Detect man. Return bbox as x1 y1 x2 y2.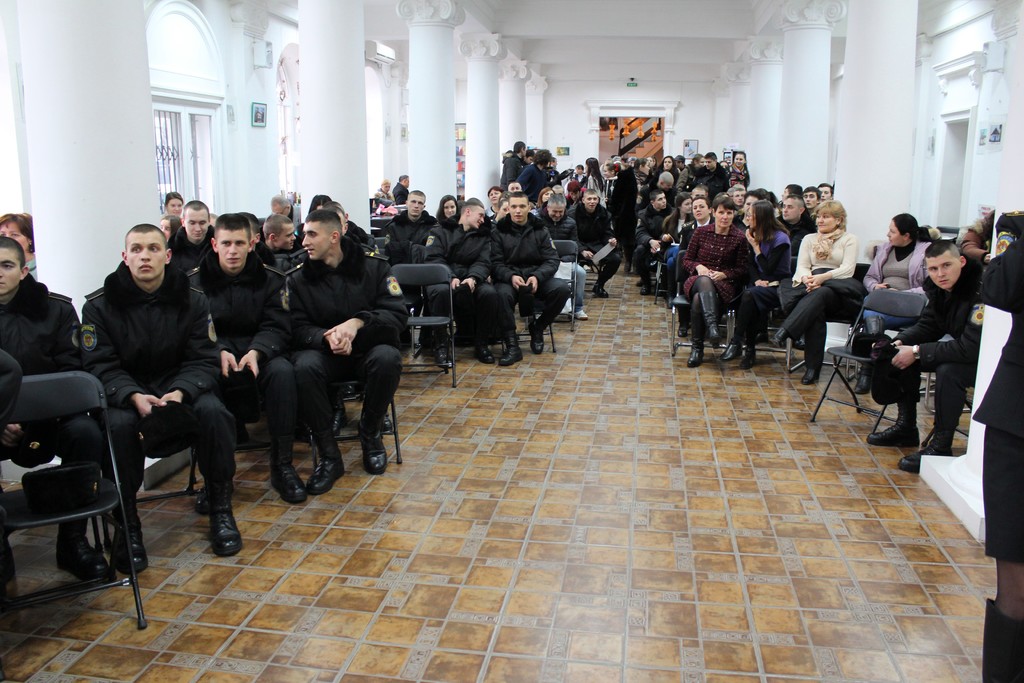
260 216 306 274.
